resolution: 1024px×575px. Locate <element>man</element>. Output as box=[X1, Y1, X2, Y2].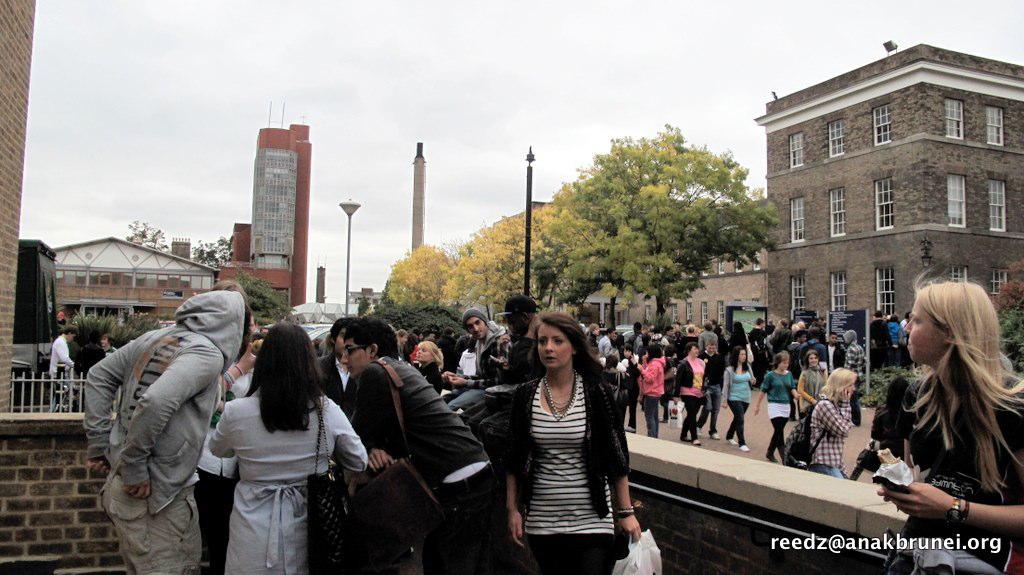
box=[618, 322, 646, 354].
